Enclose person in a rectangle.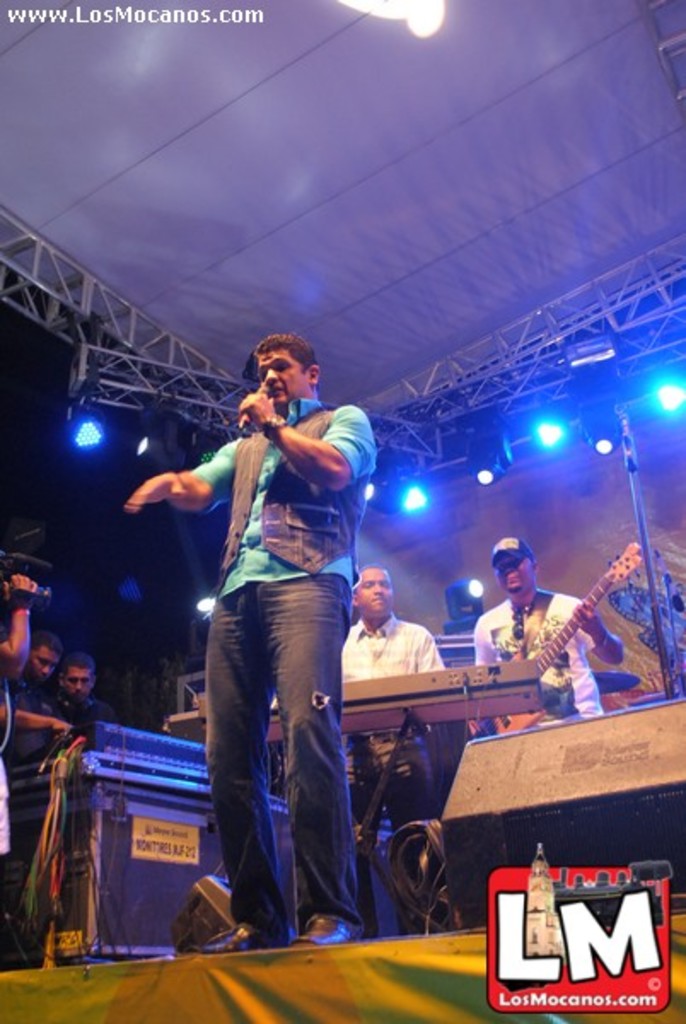
137, 321, 384, 949.
